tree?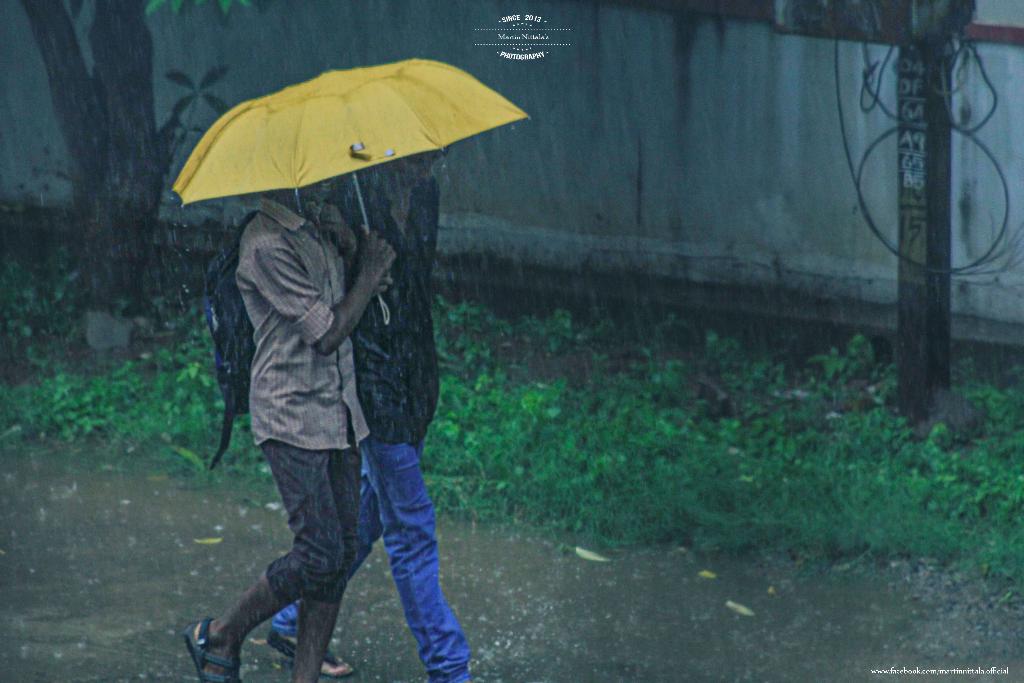
[x1=4, y1=0, x2=301, y2=331]
